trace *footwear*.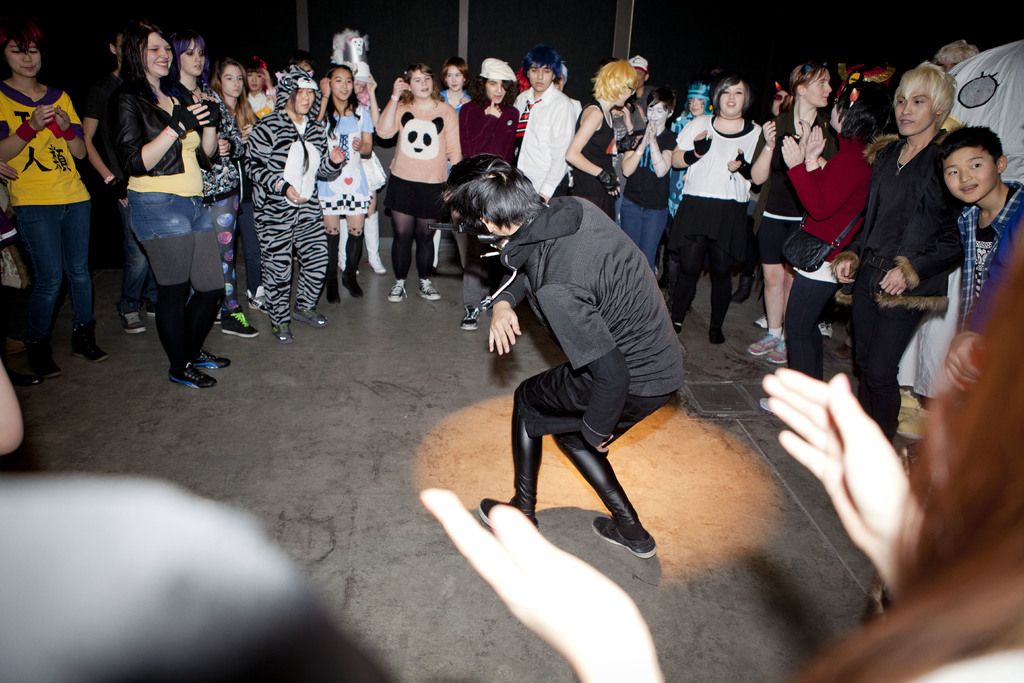
Traced to <box>368,211,386,273</box>.
